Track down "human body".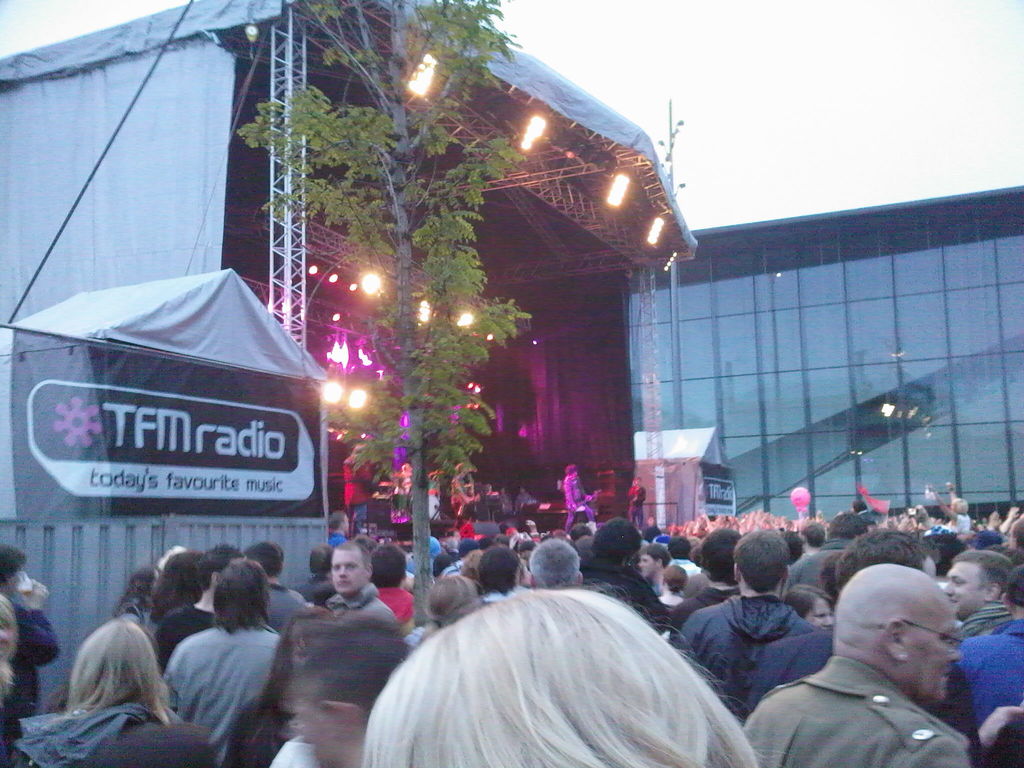
Tracked to box=[3, 543, 57, 676].
